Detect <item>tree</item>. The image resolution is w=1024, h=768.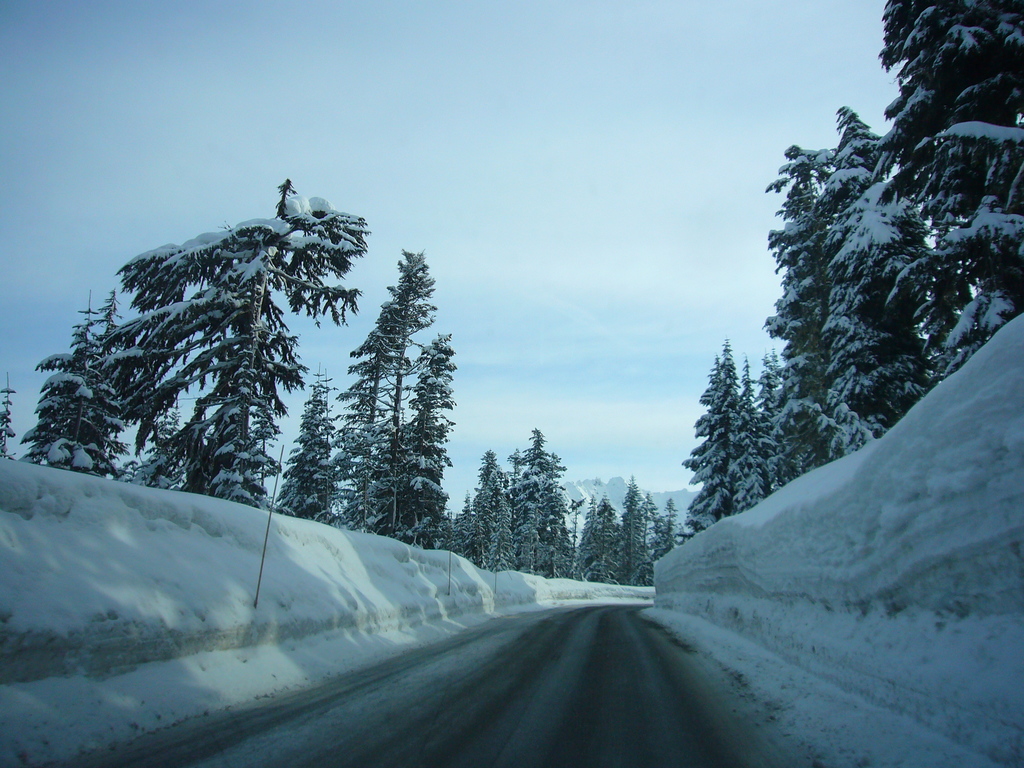
bbox=[326, 232, 456, 554].
